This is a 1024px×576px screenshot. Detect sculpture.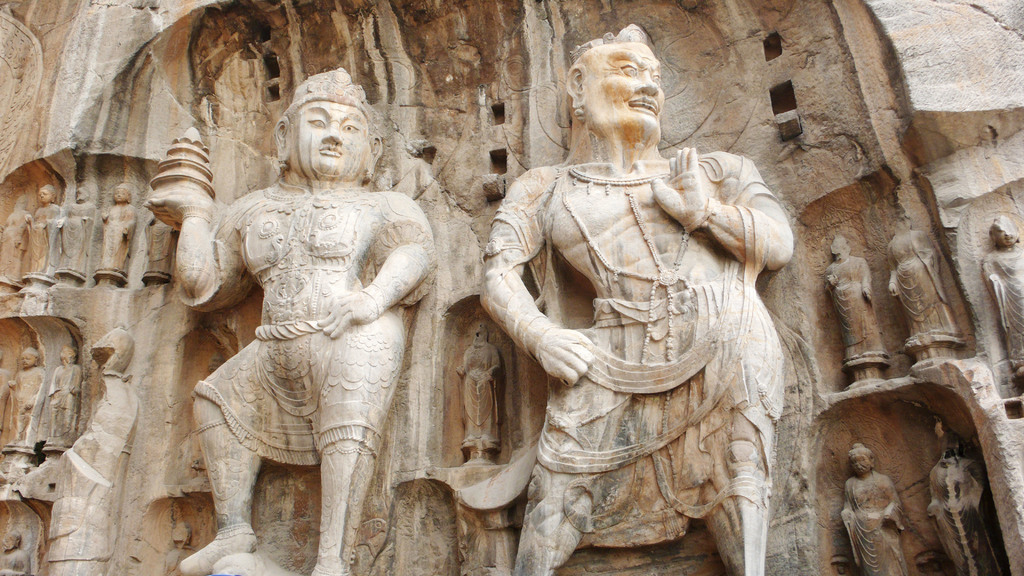
bbox(135, 196, 180, 284).
